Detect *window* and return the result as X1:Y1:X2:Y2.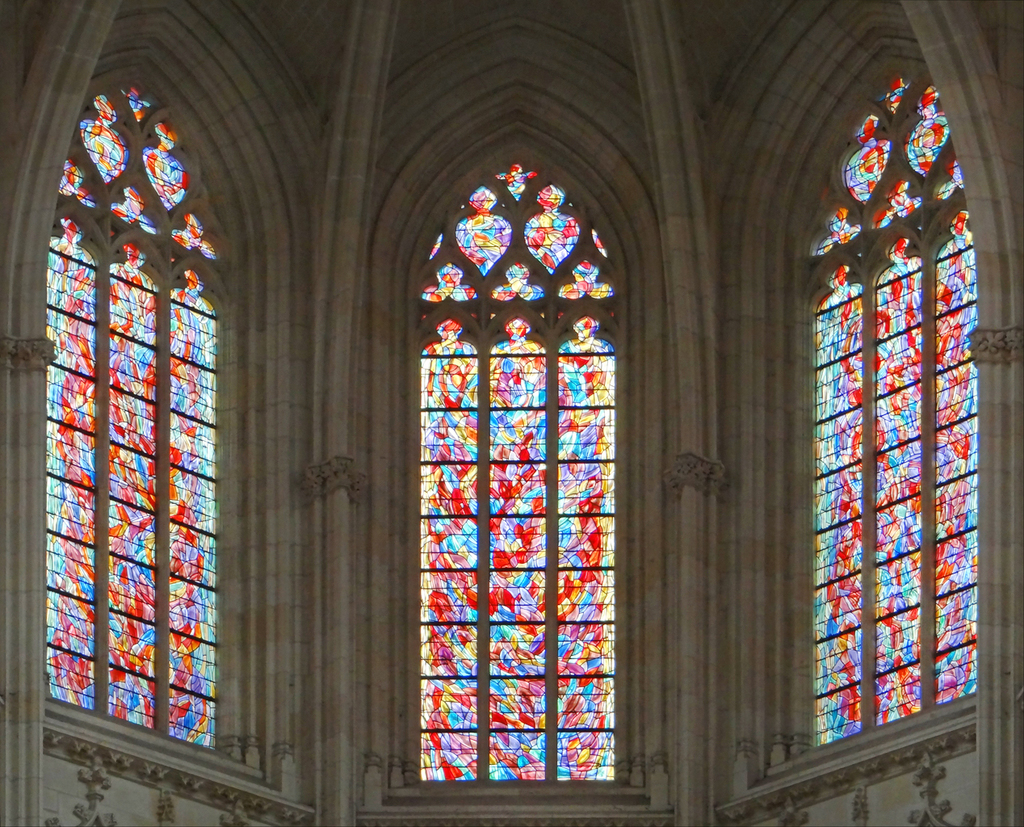
796:66:988:742.
